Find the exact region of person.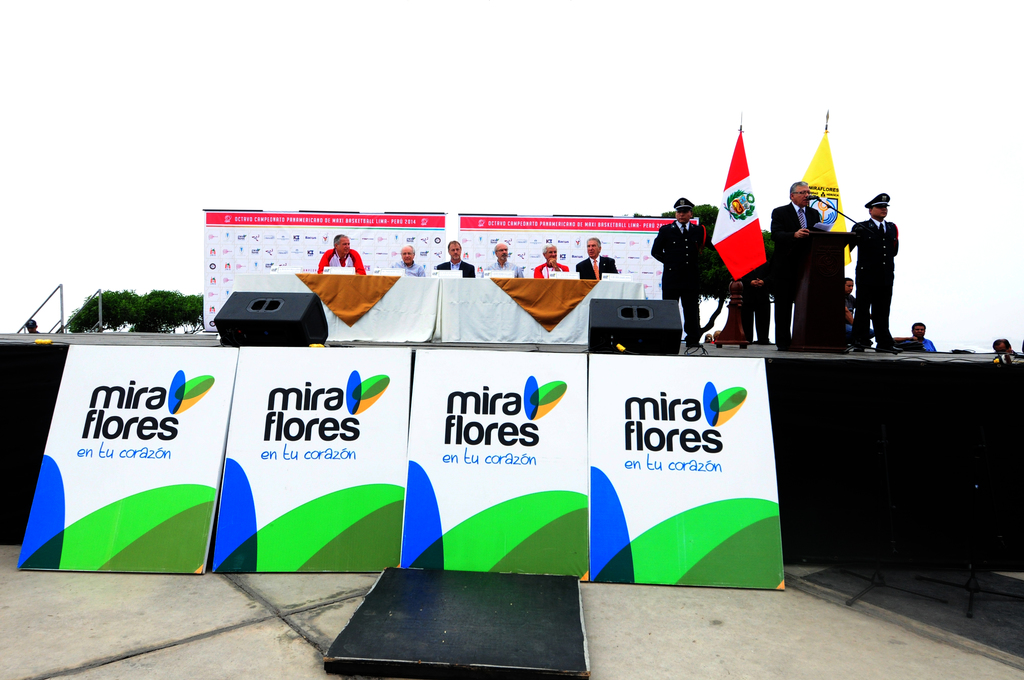
Exact region: Rect(732, 247, 772, 344).
